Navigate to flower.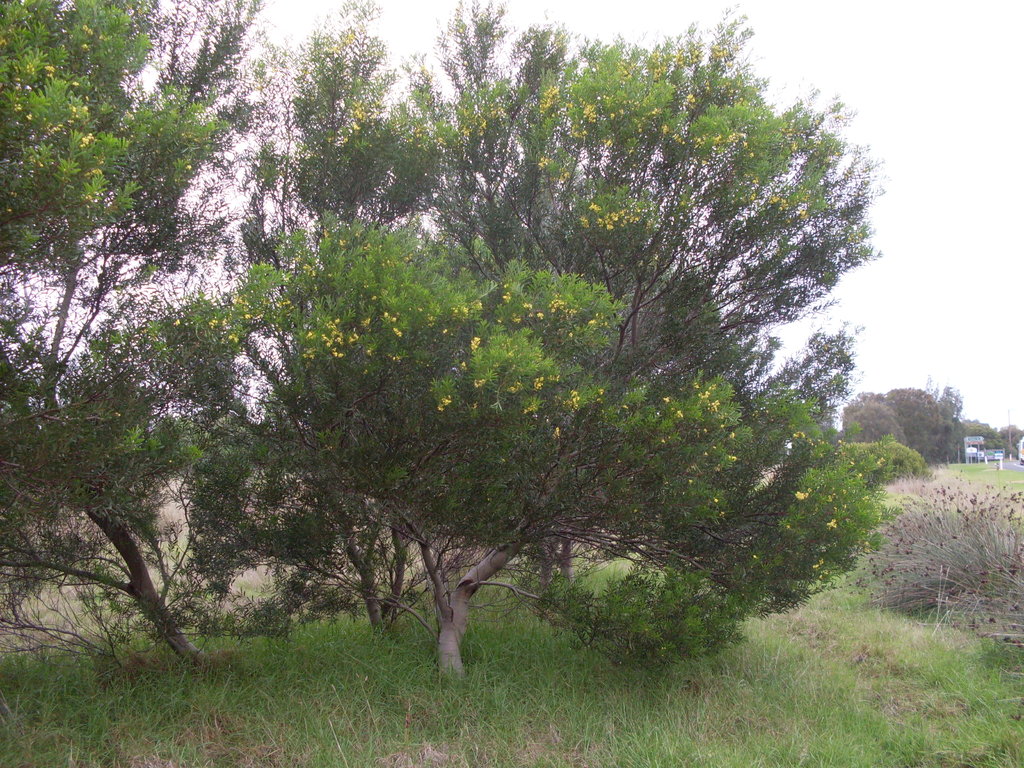
Navigation target: crop(749, 553, 762, 560).
